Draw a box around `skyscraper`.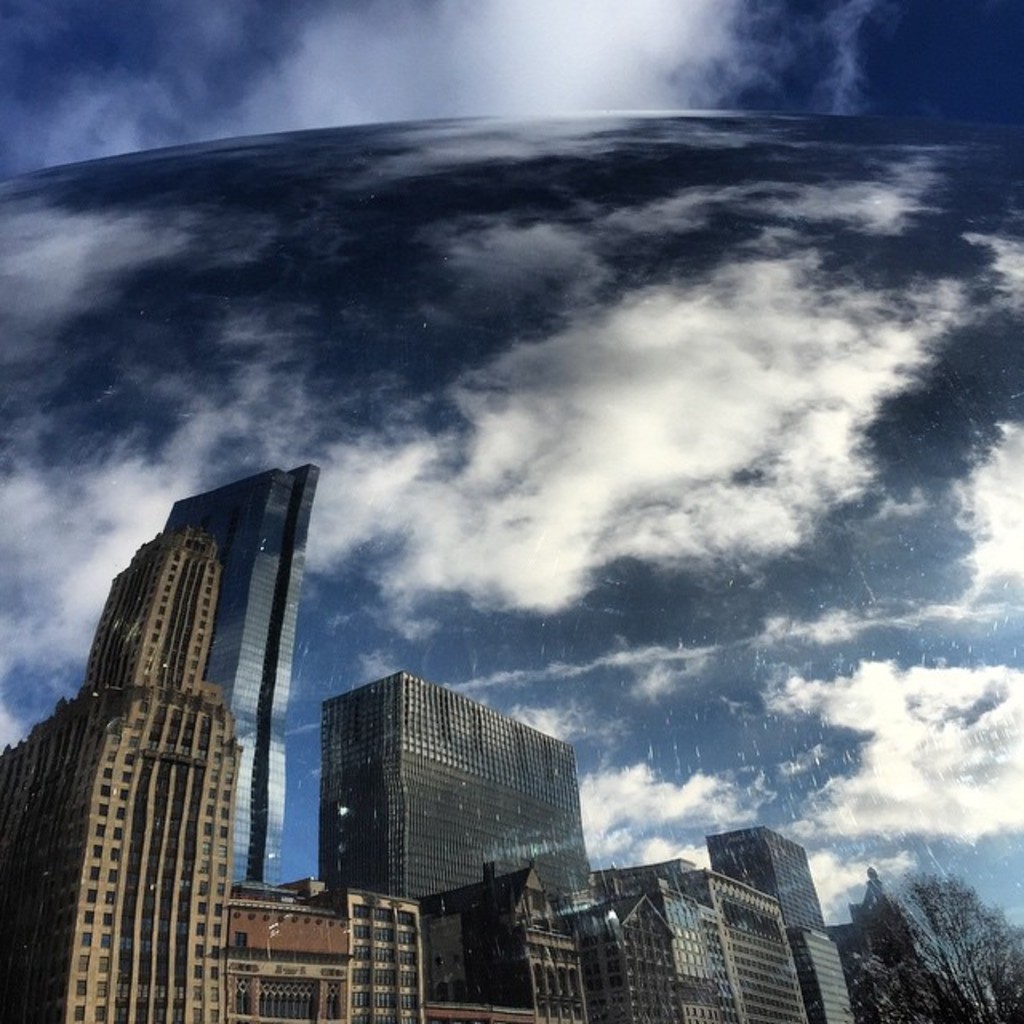
Rect(173, 456, 328, 893).
